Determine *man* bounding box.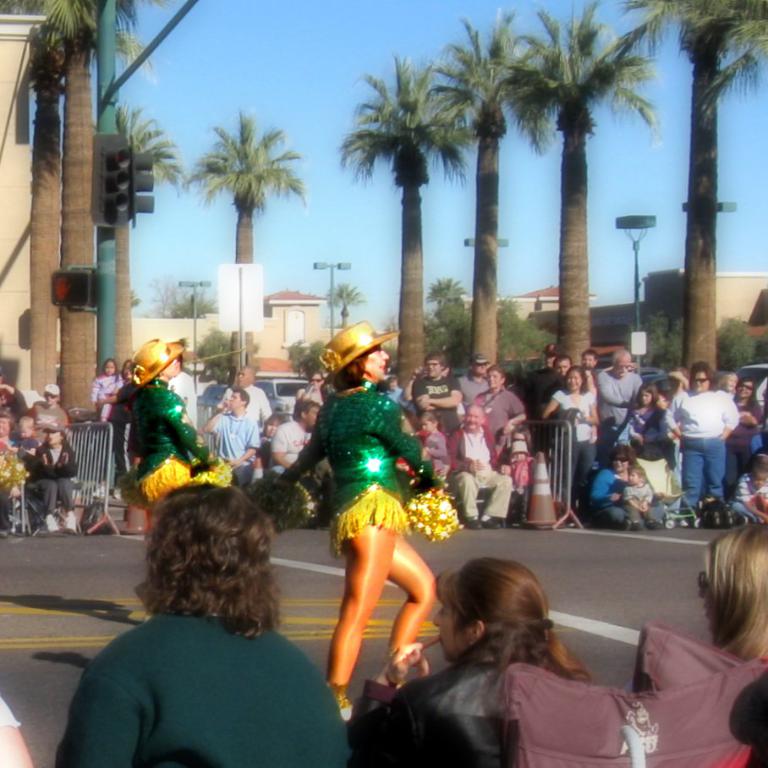
Determined: pyautogui.locateOnScreen(459, 350, 496, 398).
